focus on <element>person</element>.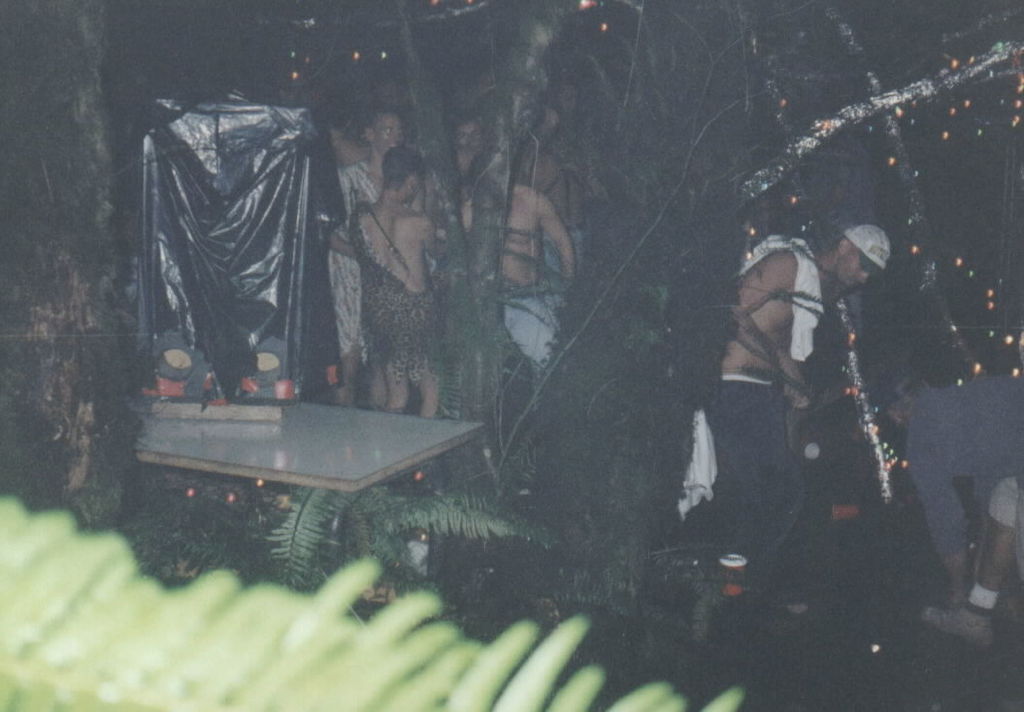
Focused at bbox=(704, 219, 890, 624).
